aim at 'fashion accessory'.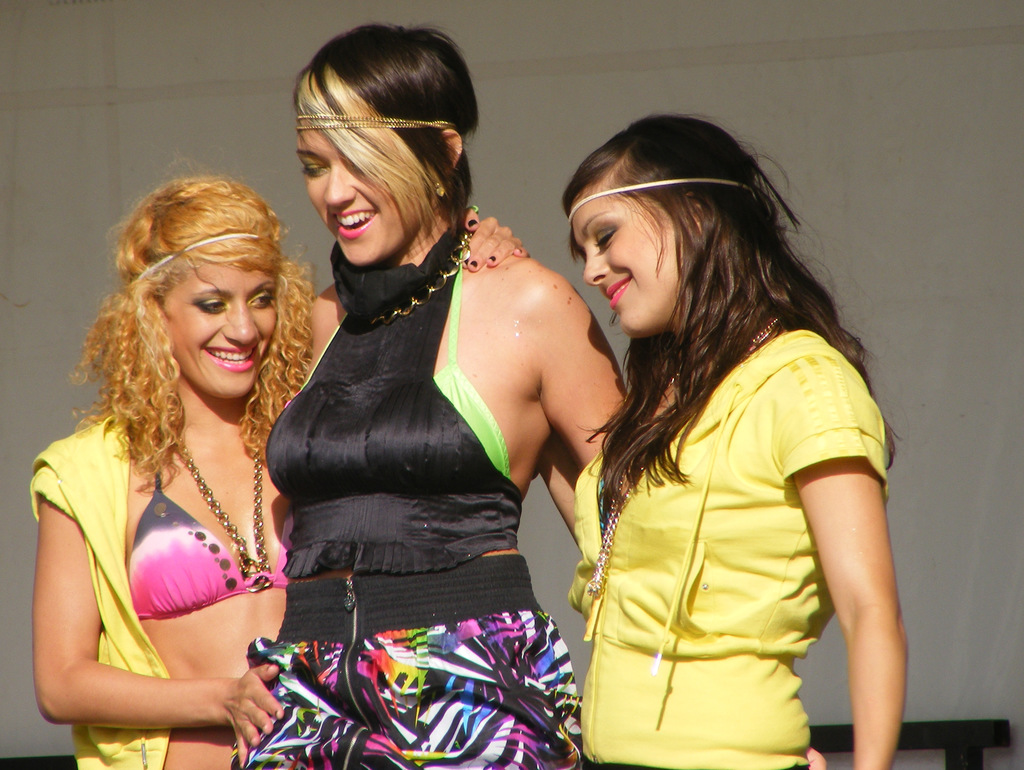
Aimed at bbox=(468, 255, 477, 266).
